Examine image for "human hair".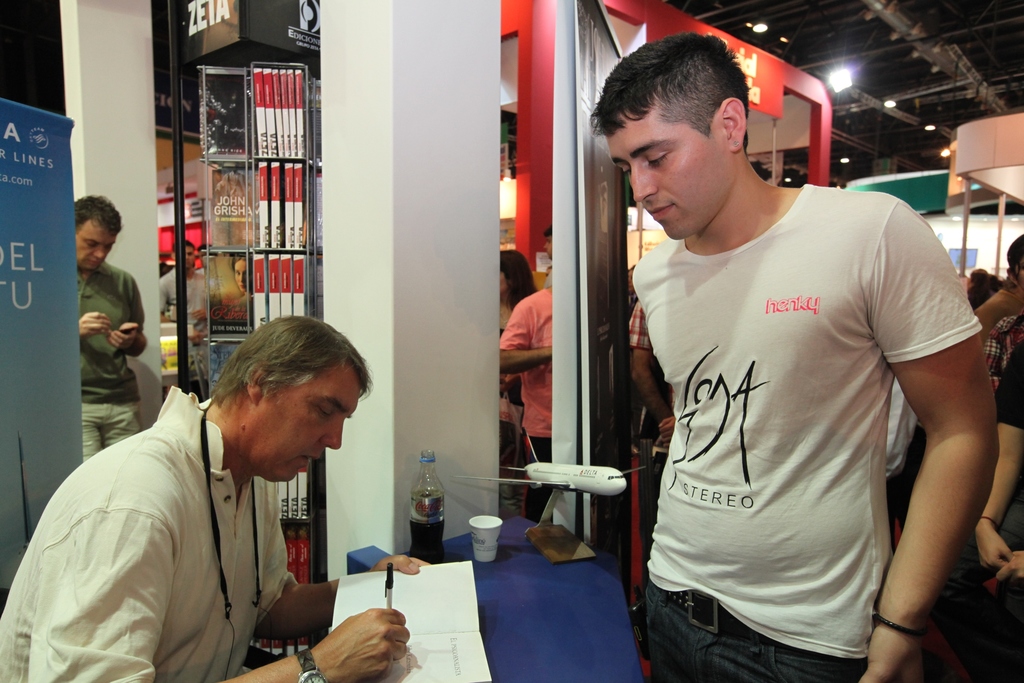
Examination result: l=968, t=269, r=1002, b=312.
